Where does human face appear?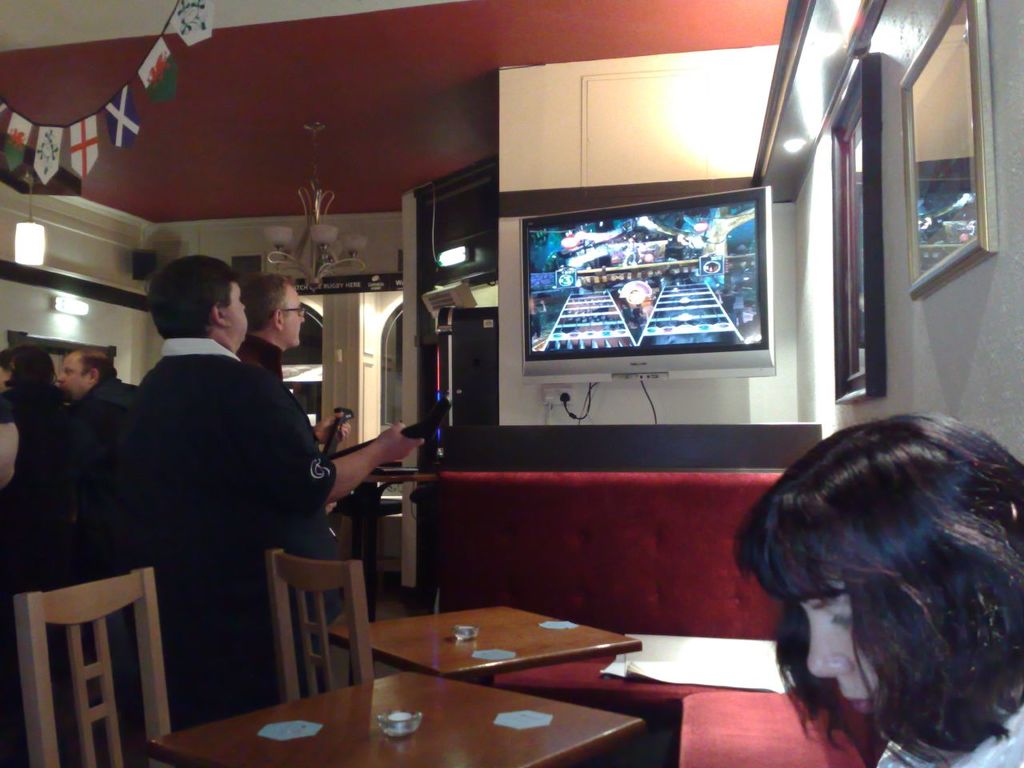
Appears at l=807, t=583, r=877, b=714.
